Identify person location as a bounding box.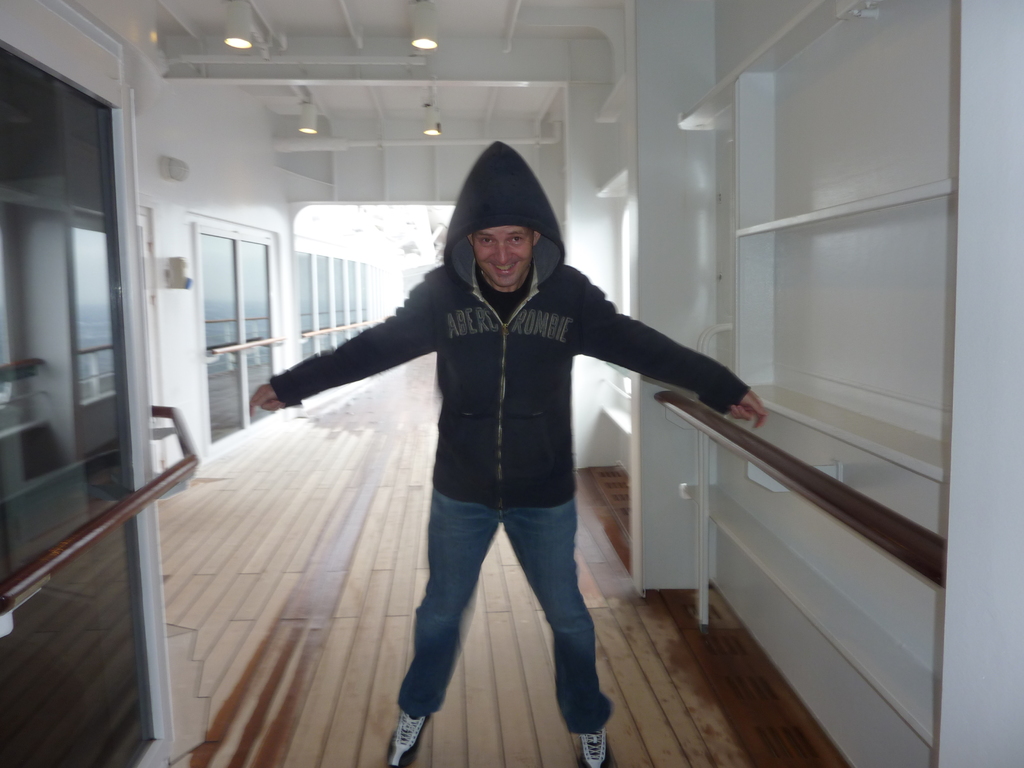
region(245, 140, 771, 767).
